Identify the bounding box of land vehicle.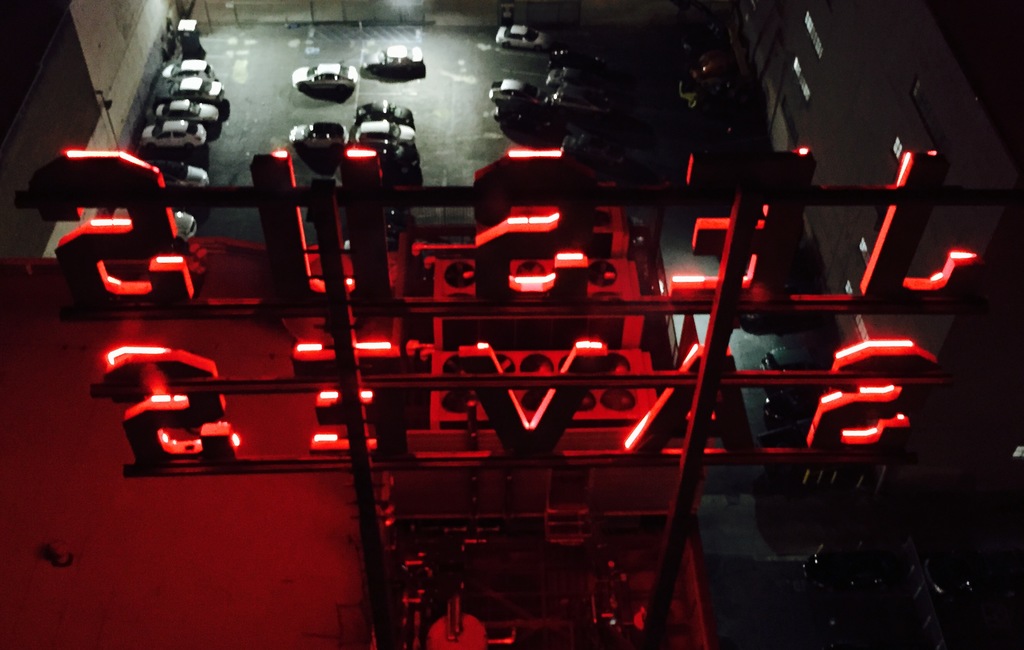
box=[545, 85, 614, 117].
